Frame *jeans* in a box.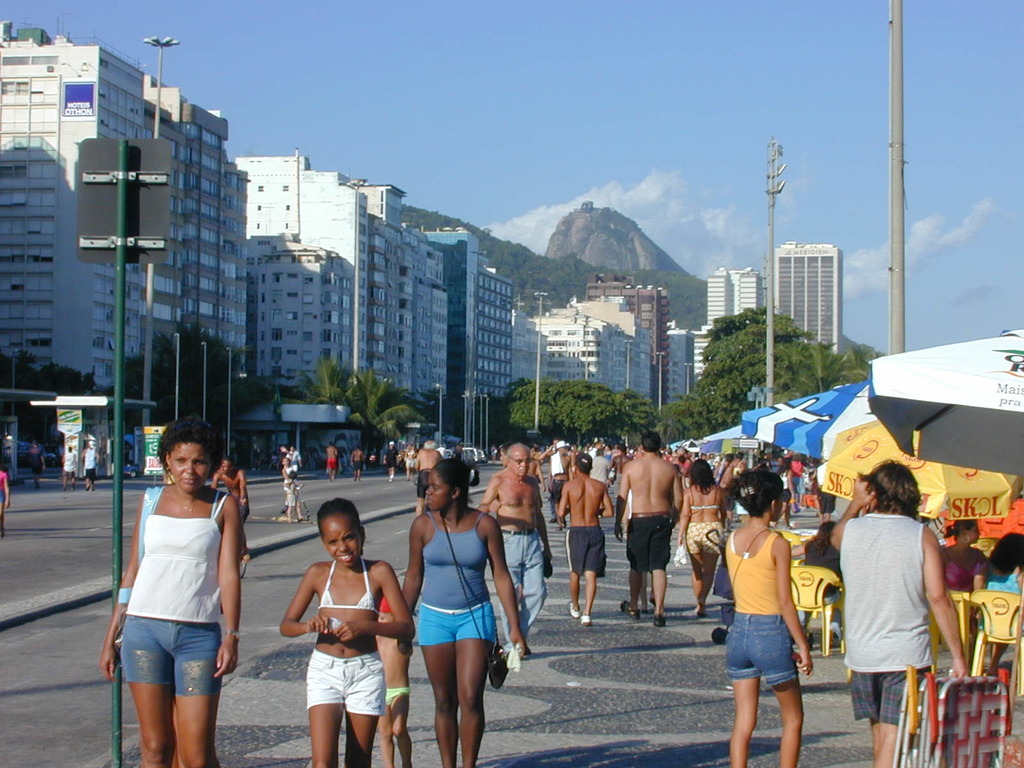
pyautogui.locateOnScreen(282, 490, 297, 505).
